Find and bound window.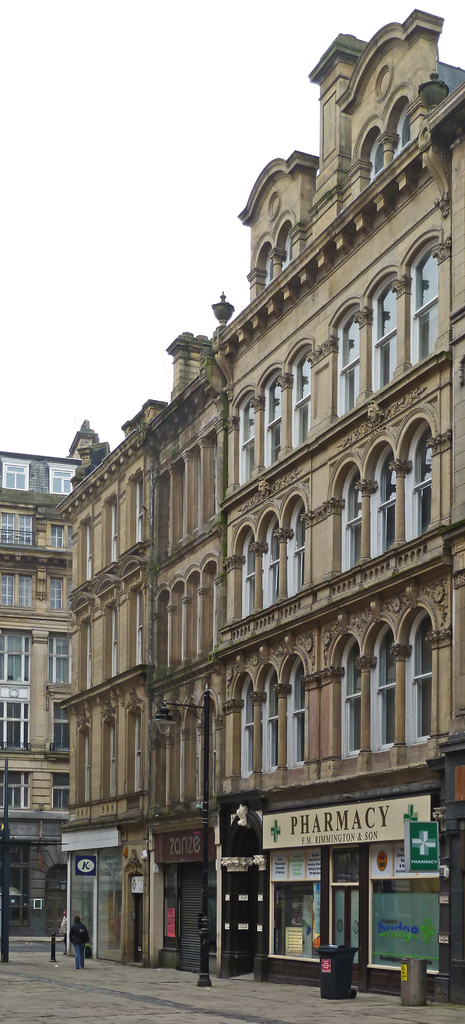
Bound: (x1=284, y1=497, x2=323, y2=600).
